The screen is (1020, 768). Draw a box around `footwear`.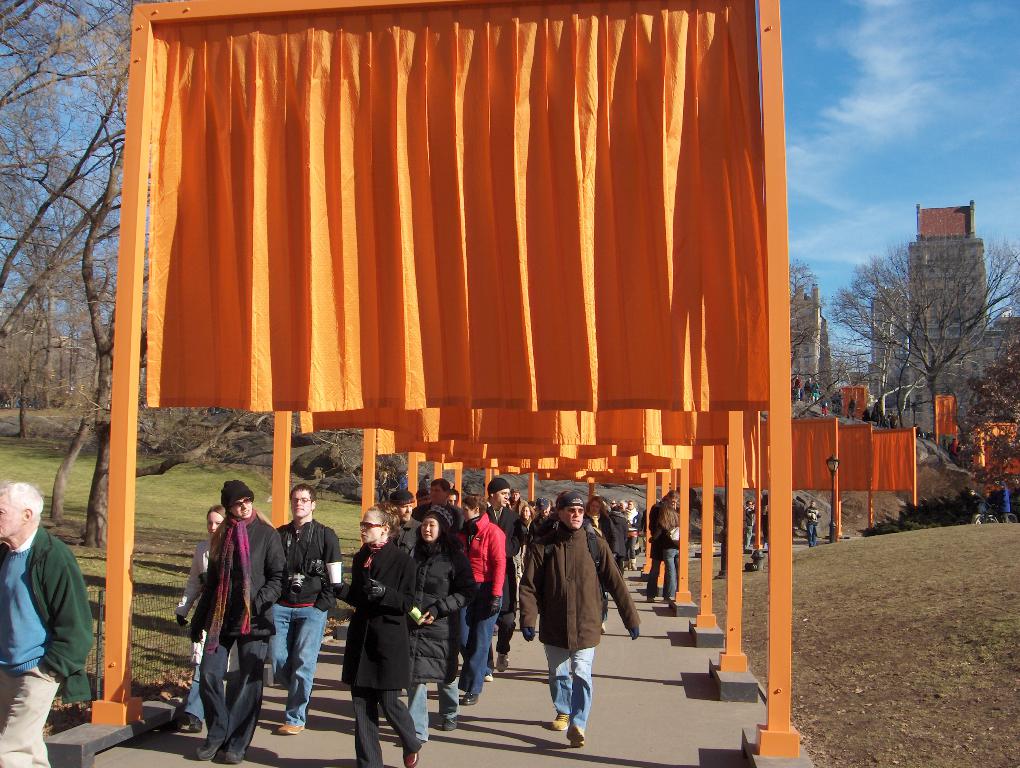
x1=402 y1=750 x2=421 y2=767.
